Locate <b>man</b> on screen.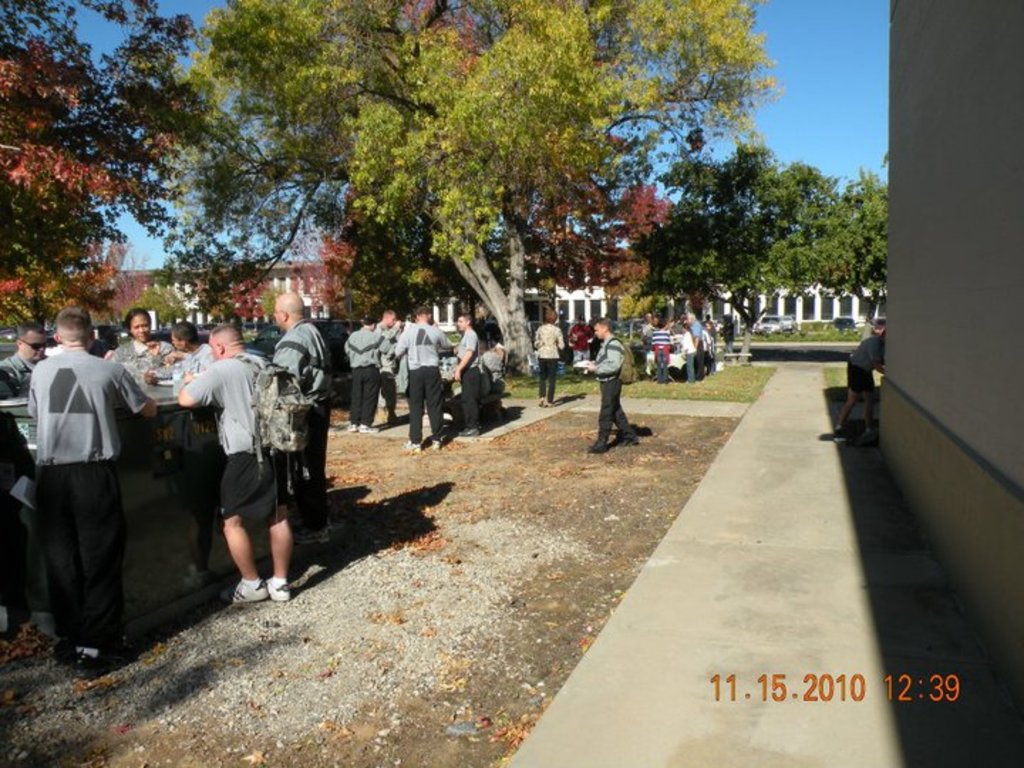
On screen at left=0, top=334, right=53, bottom=407.
